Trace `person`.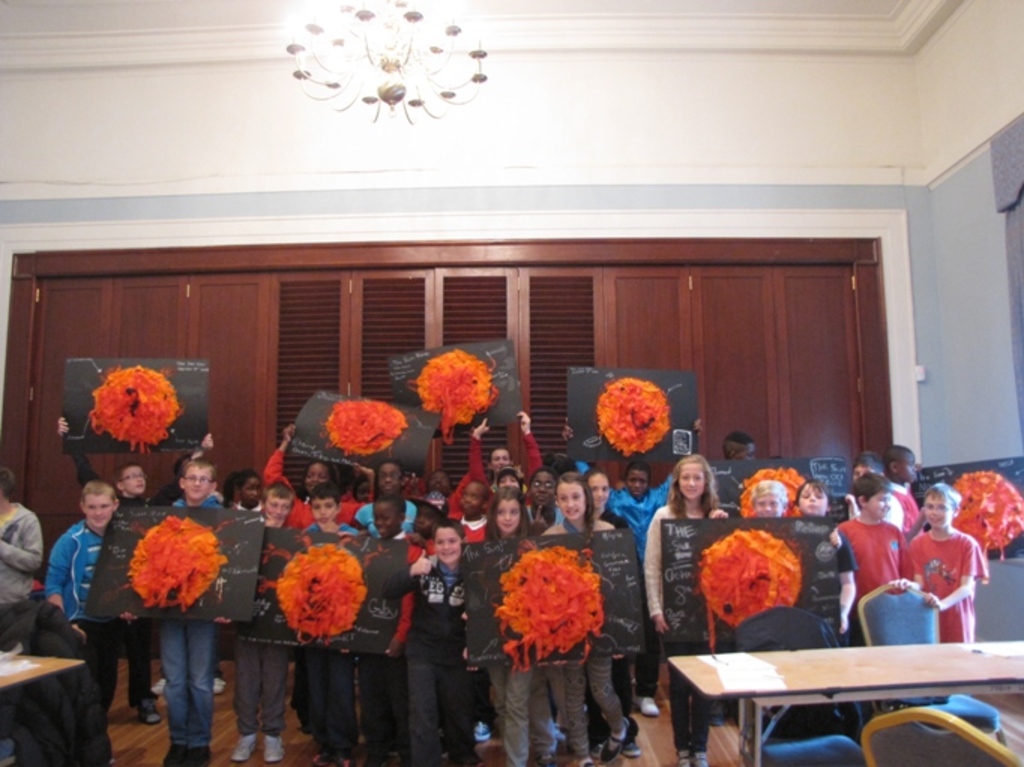
Traced to <bbox>746, 477, 793, 521</bbox>.
